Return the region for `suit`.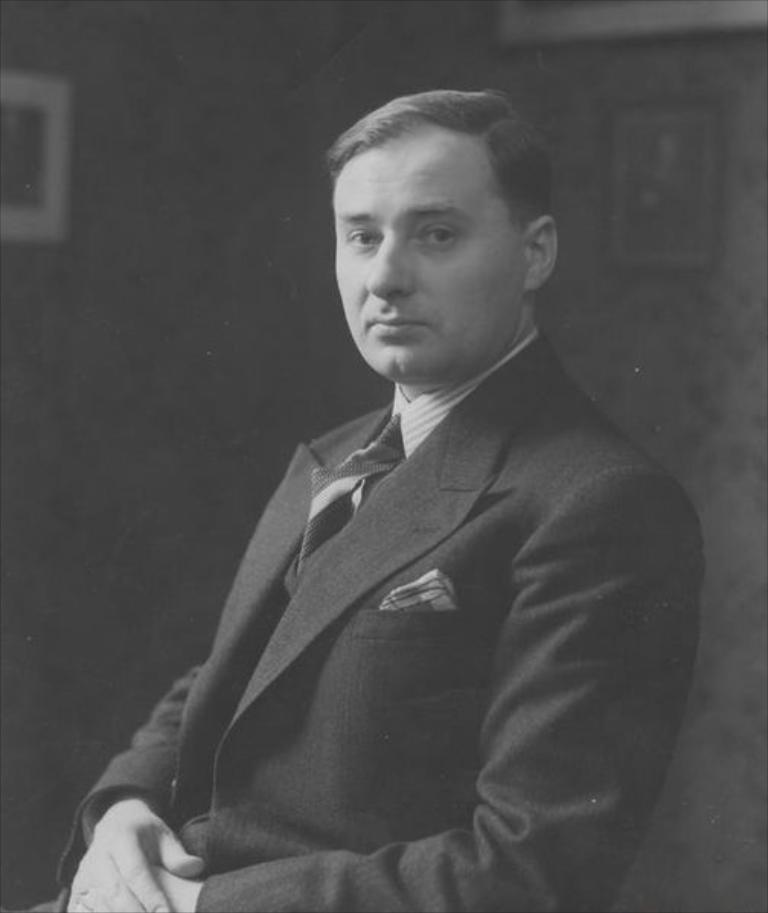
67,221,725,884.
